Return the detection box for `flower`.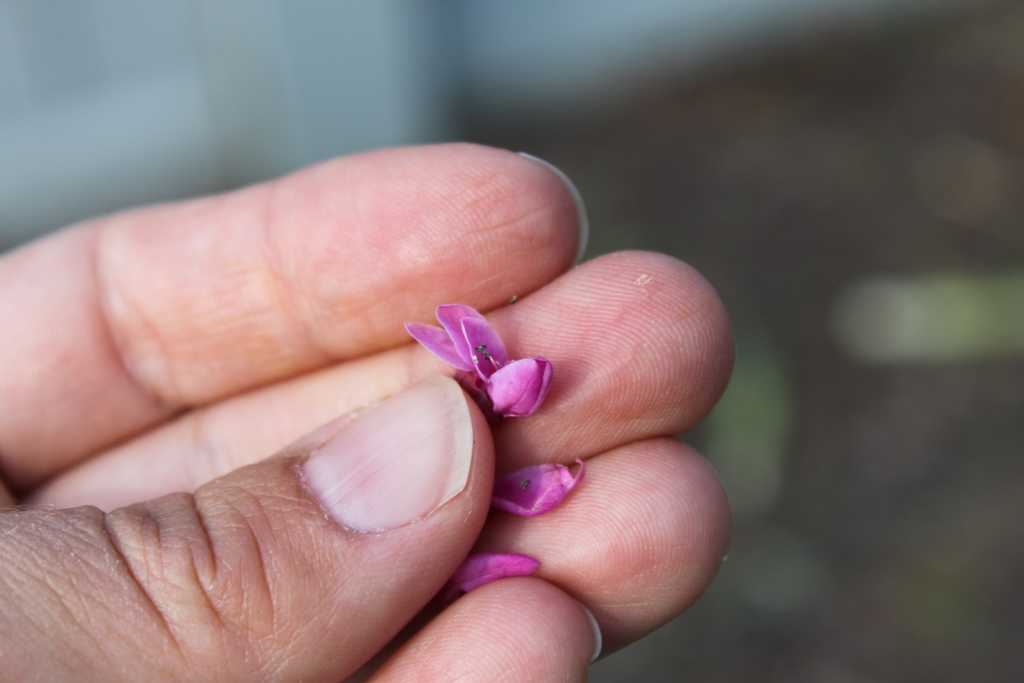
locate(403, 299, 559, 425).
